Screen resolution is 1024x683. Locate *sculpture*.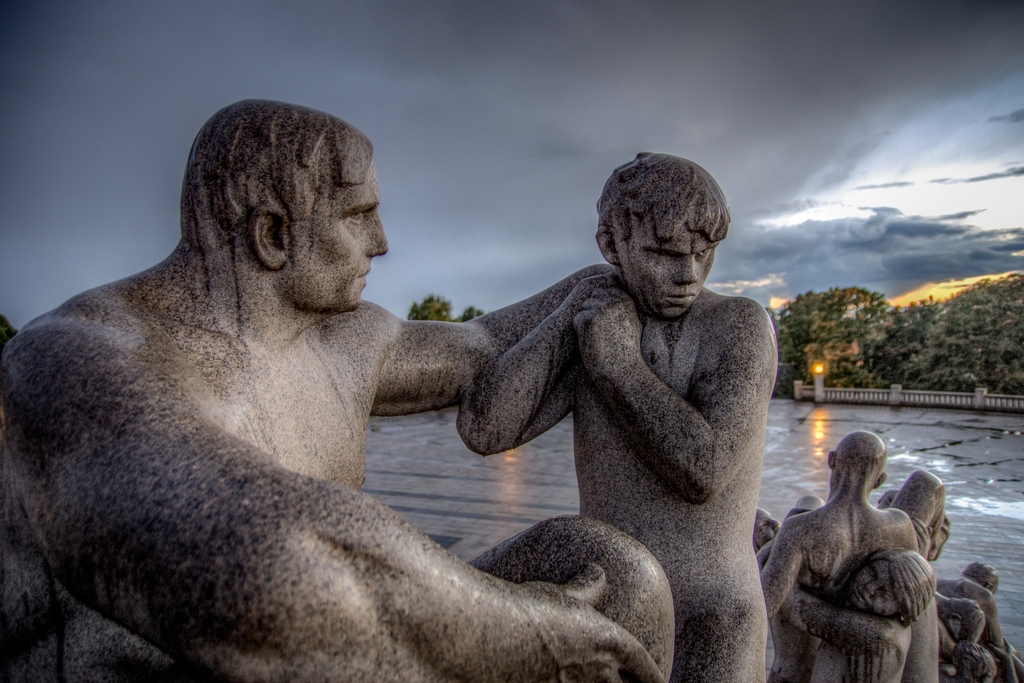
Rect(744, 427, 915, 682).
